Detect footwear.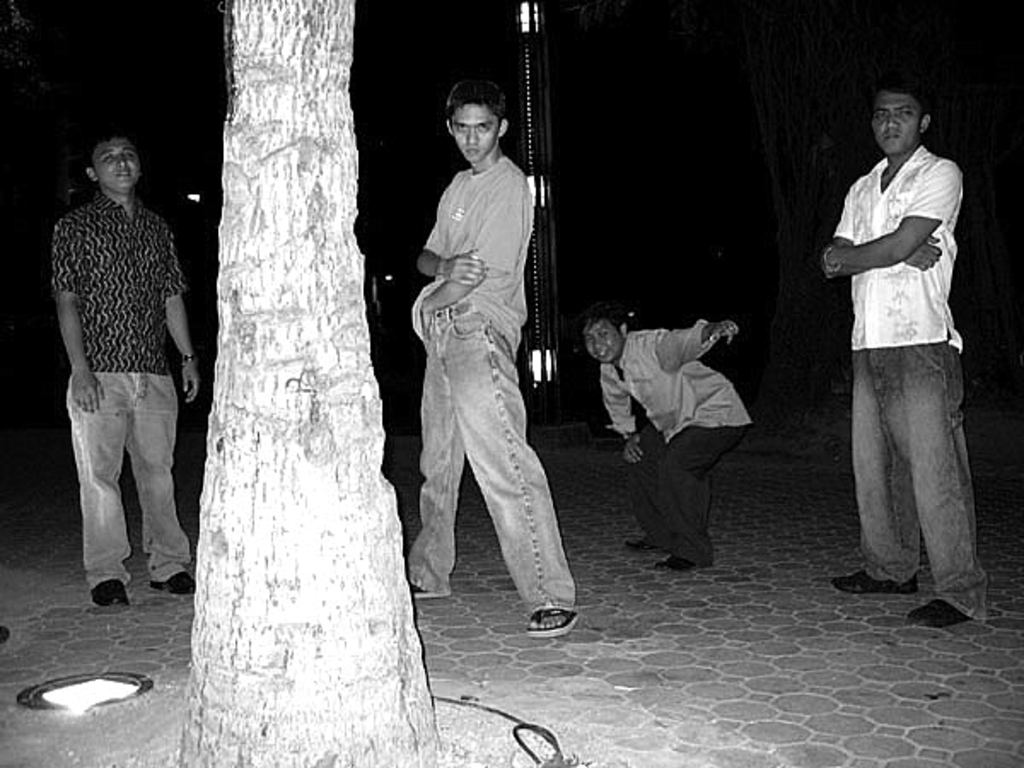
Detected at 626/534/676/555.
